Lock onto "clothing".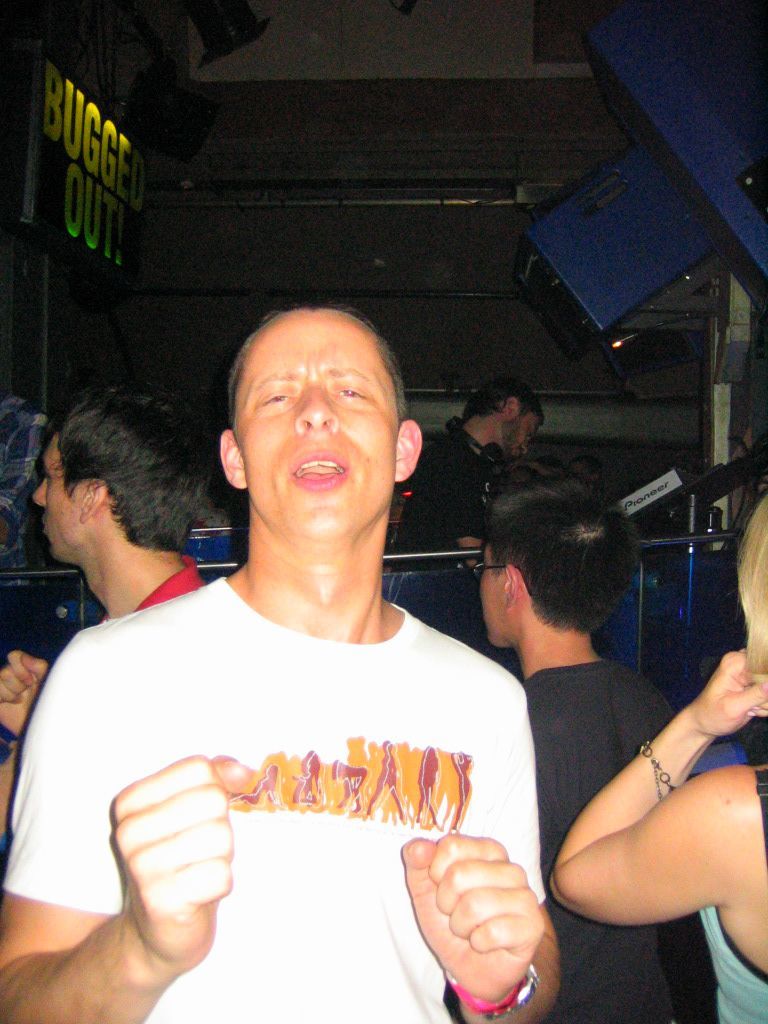
Locked: {"x1": 0, "y1": 396, "x2": 56, "y2": 591}.
